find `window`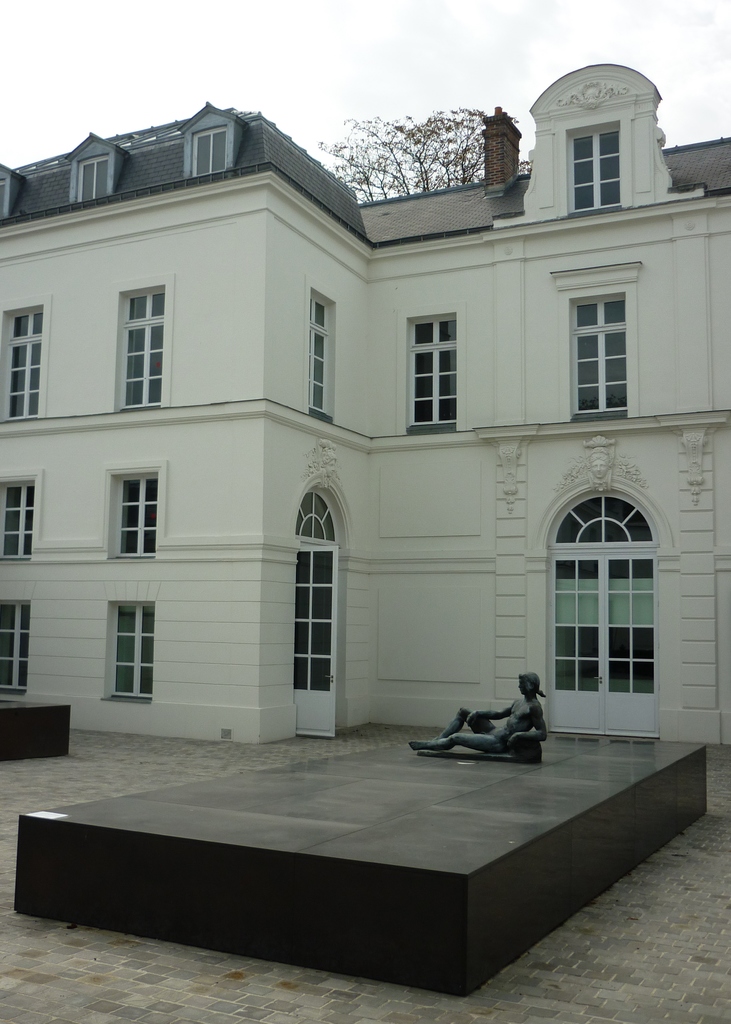
Rect(406, 316, 458, 432)
